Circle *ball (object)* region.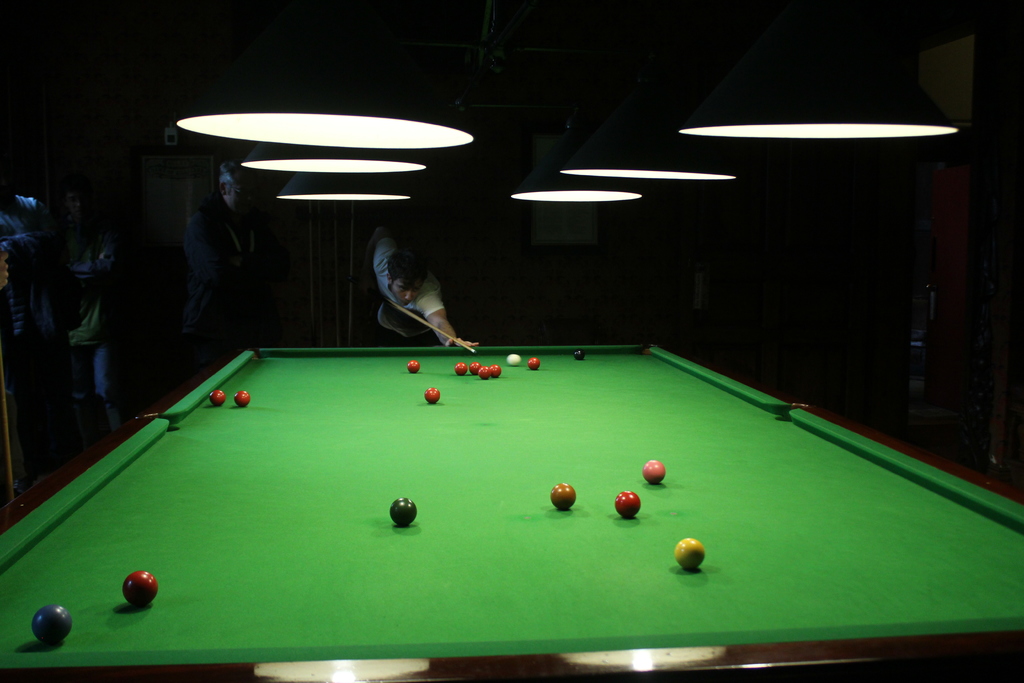
Region: 465 364 479 373.
